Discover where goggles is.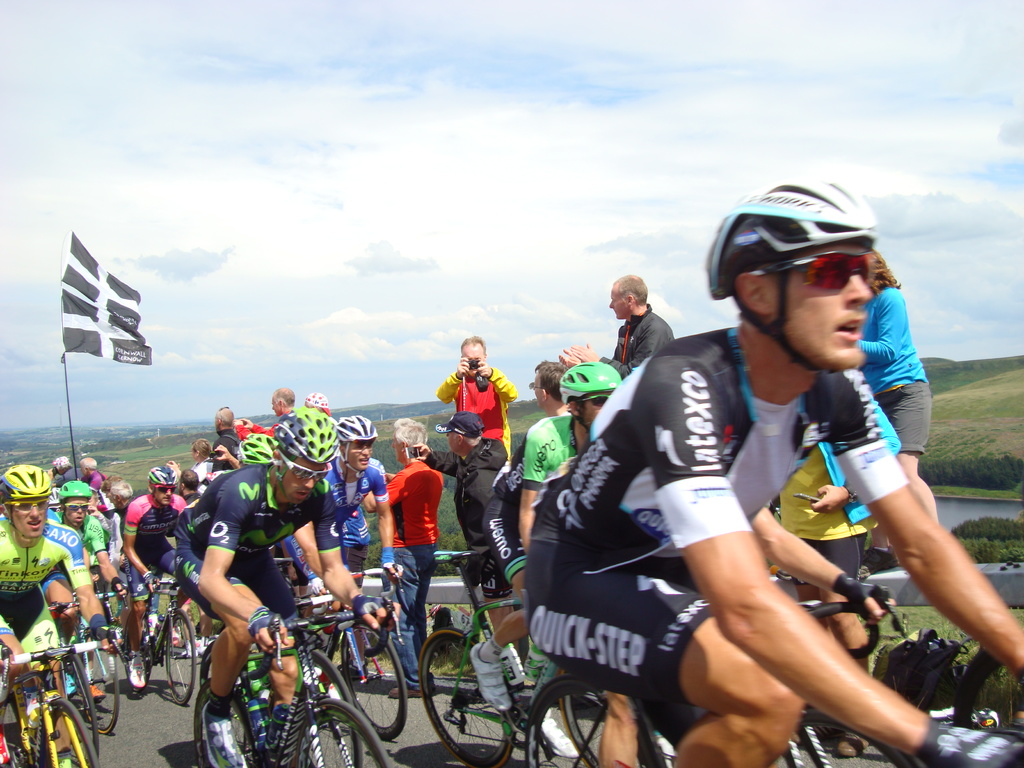
Discovered at <box>579,390,612,406</box>.
